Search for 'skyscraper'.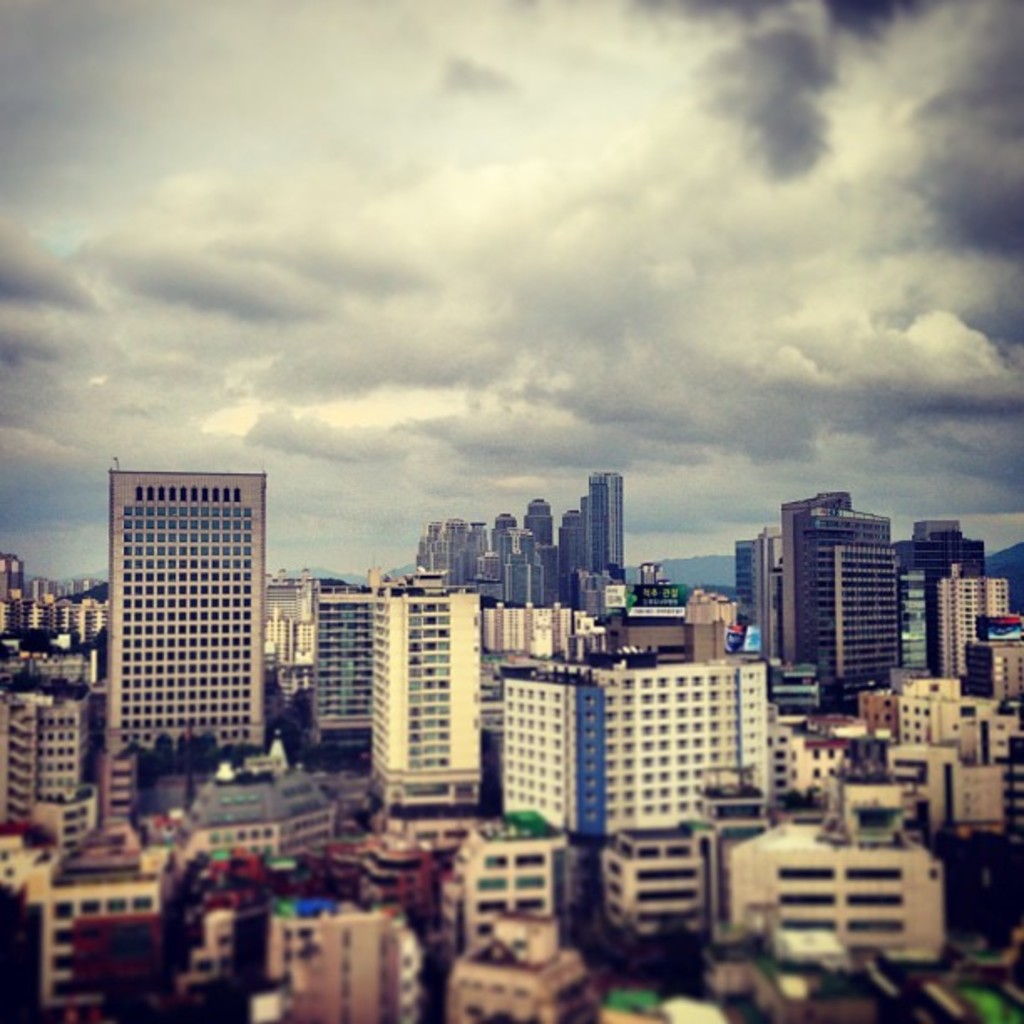
Found at select_region(587, 467, 622, 581).
